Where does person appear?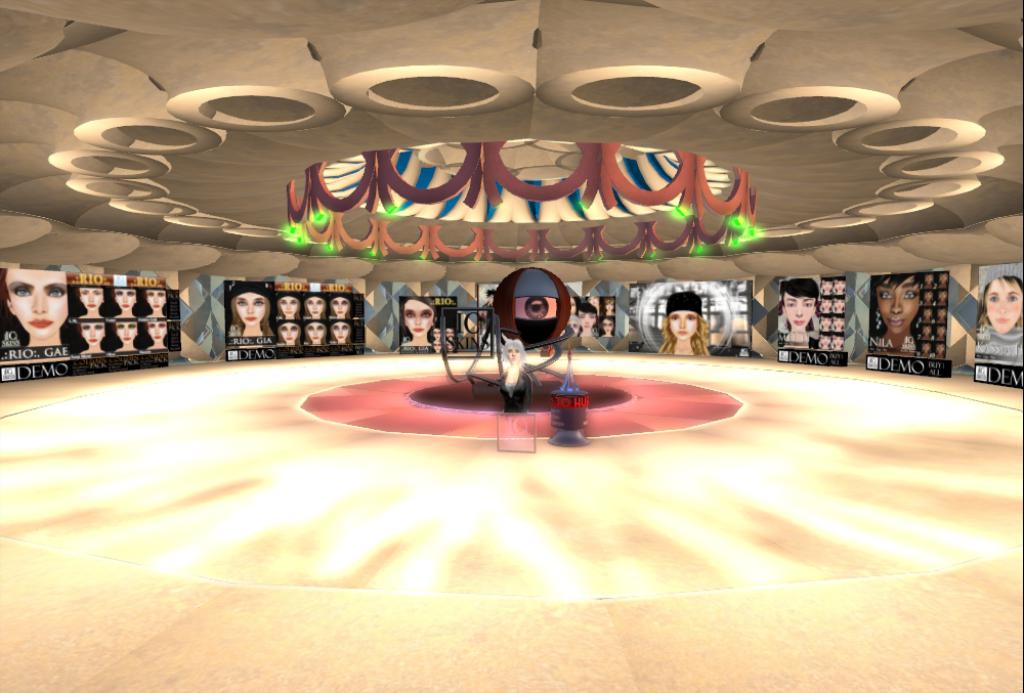
Appears at <region>399, 297, 432, 344</region>.
